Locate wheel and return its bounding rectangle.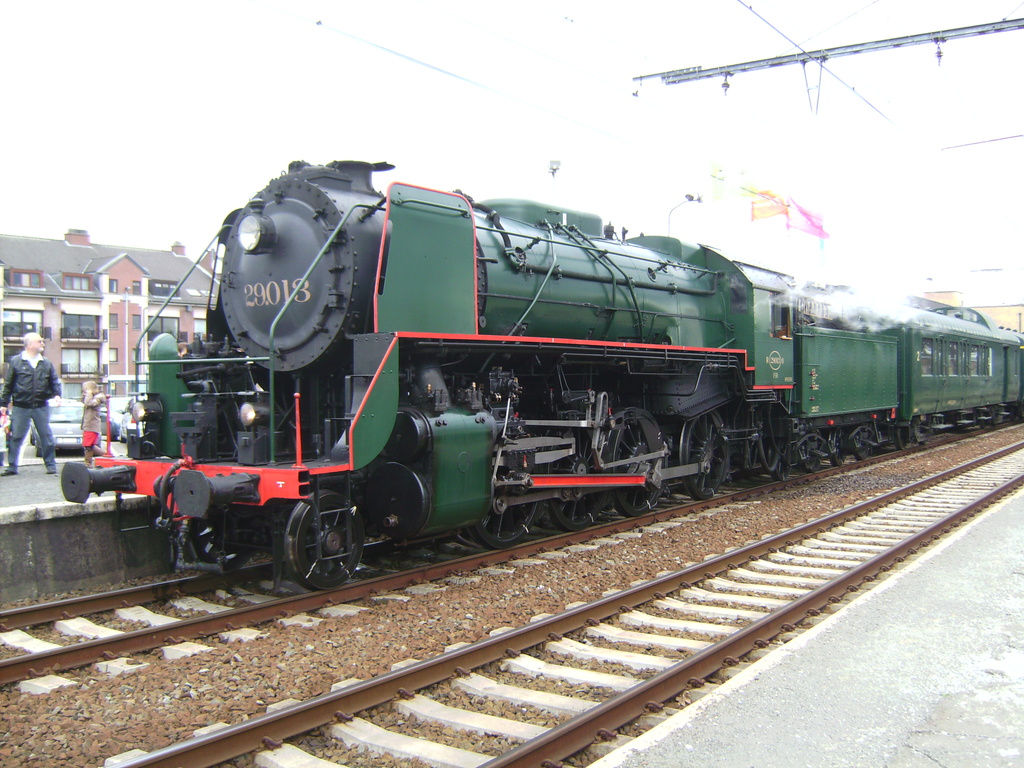
<bbox>604, 406, 668, 517</bbox>.
